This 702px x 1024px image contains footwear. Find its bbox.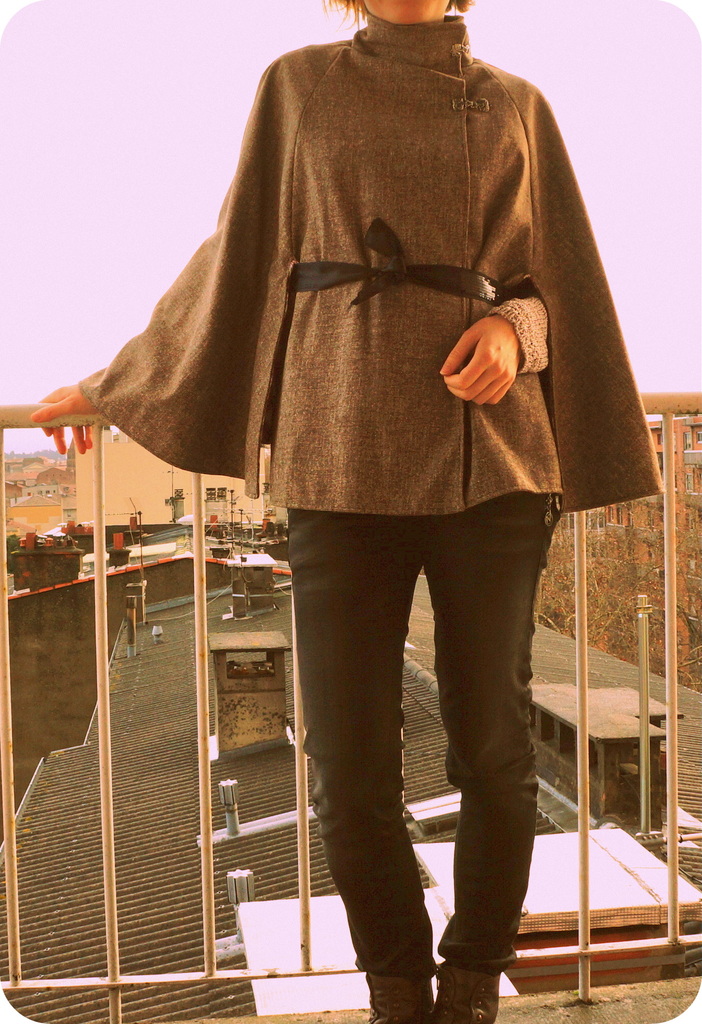
(left=365, top=975, right=449, bottom=1023).
